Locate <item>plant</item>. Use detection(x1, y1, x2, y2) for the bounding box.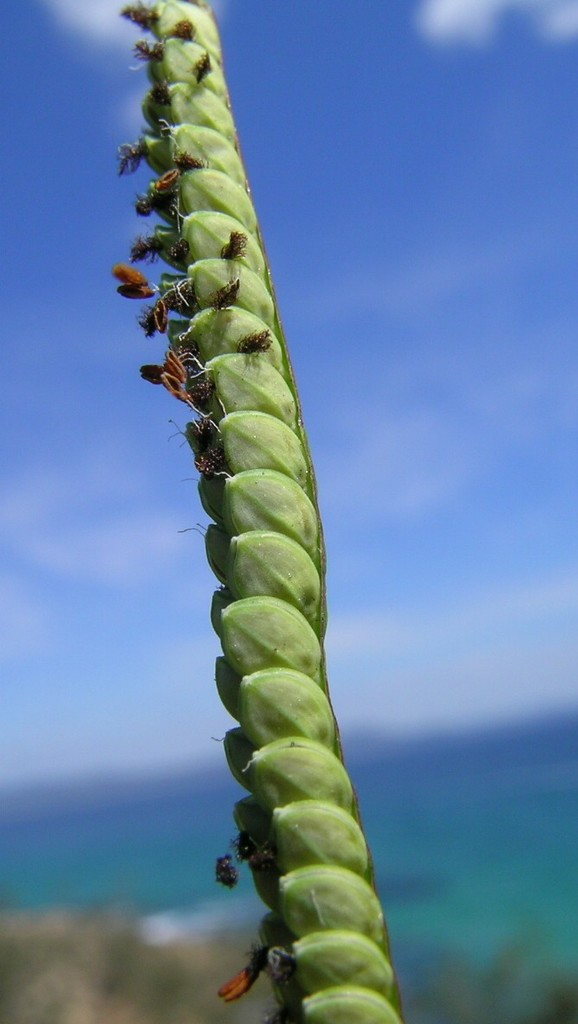
detection(123, 0, 412, 1023).
